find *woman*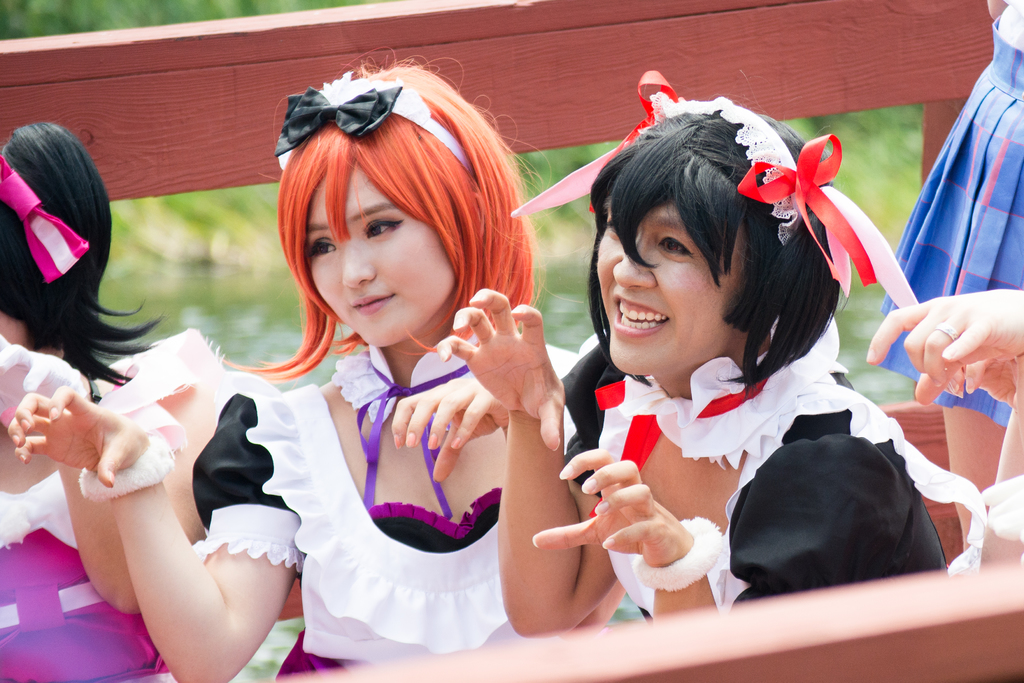
x1=10 y1=44 x2=582 y2=682
